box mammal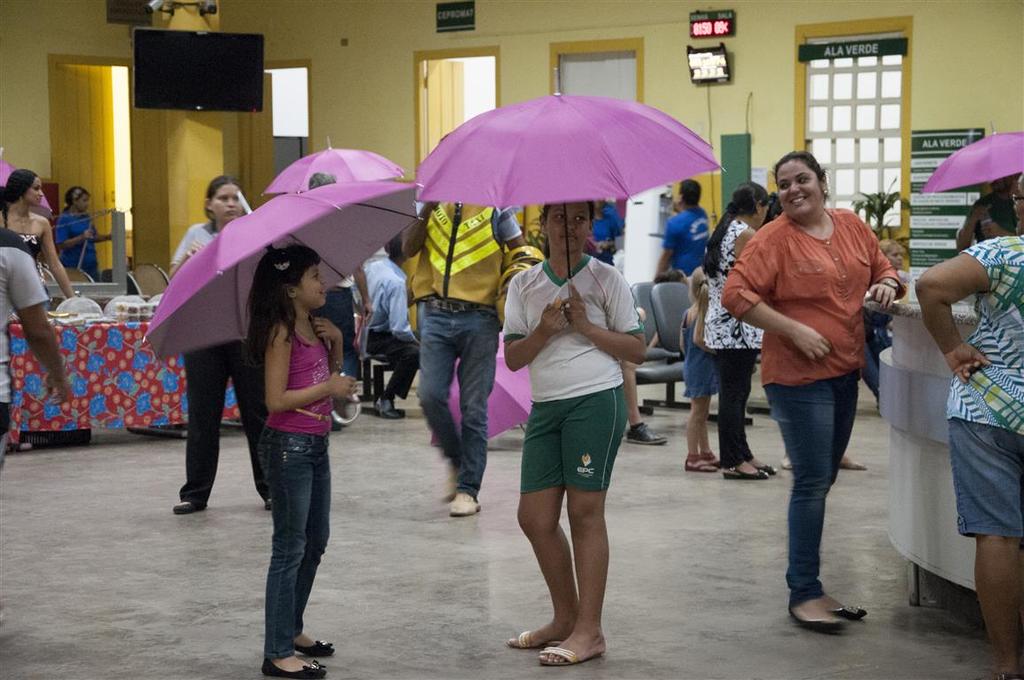
left=680, top=268, right=718, bottom=475
